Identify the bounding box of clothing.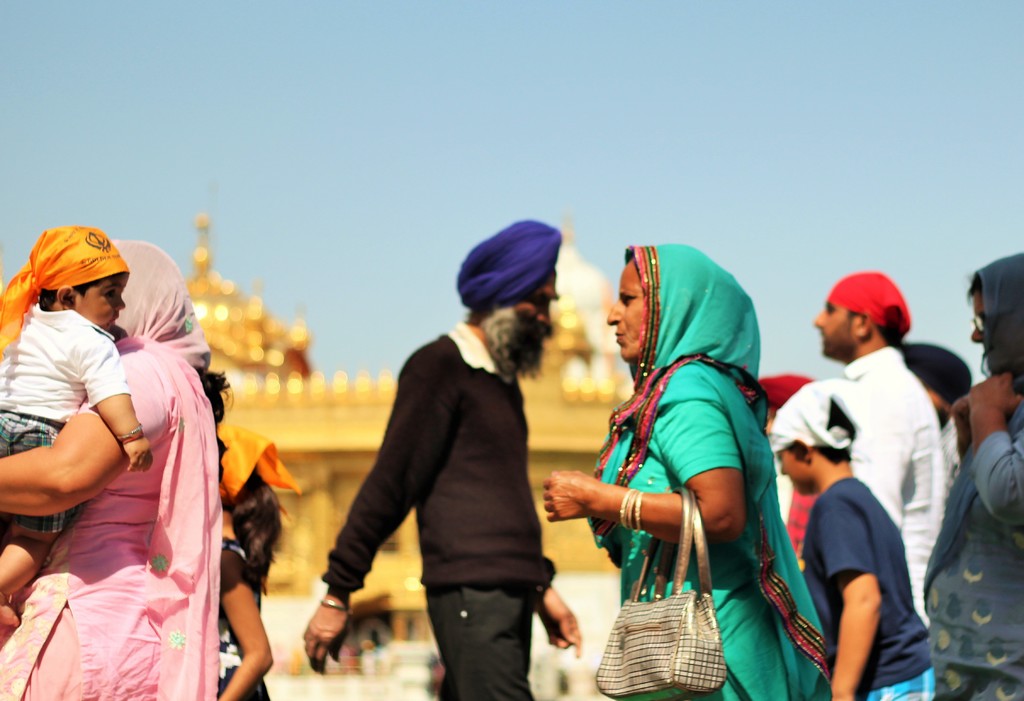
select_region(4, 340, 184, 698).
